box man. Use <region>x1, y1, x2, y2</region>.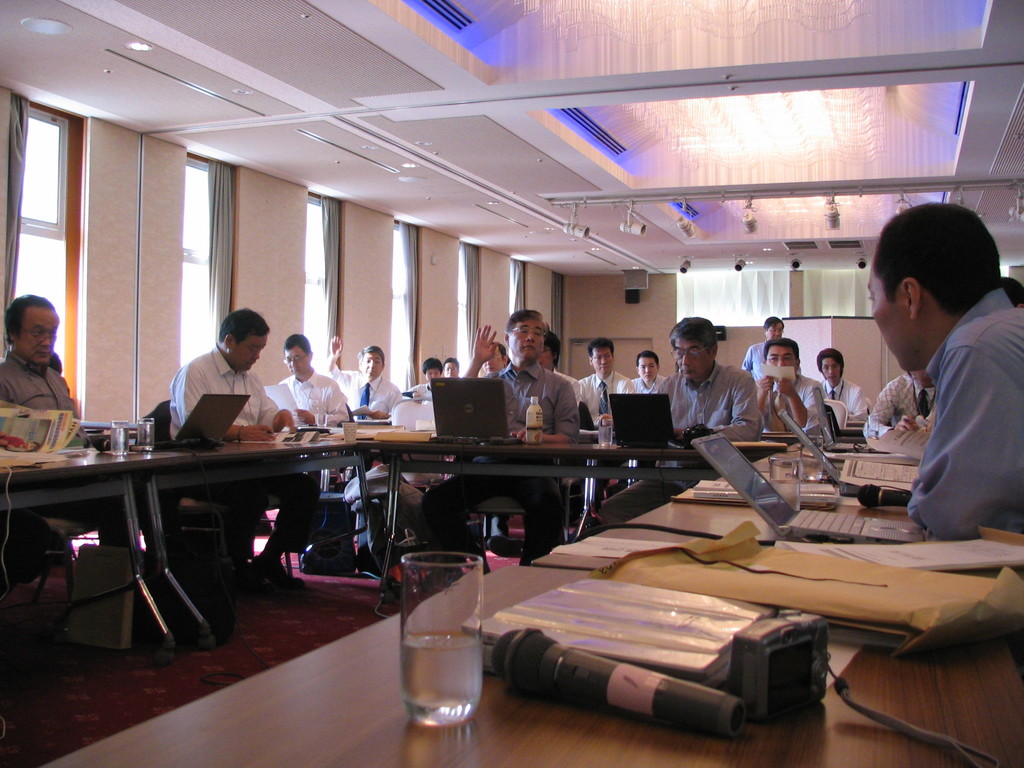
<region>270, 328, 357, 429</region>.
